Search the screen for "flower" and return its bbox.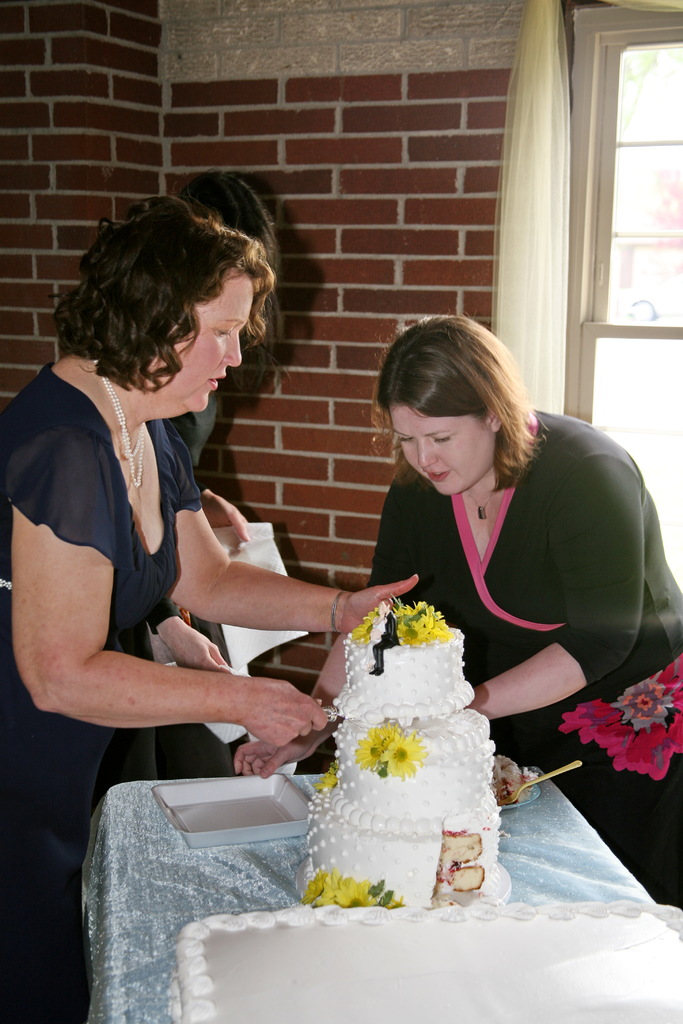
Found: <bbox>382, 730, 418, 778</bbox>.
